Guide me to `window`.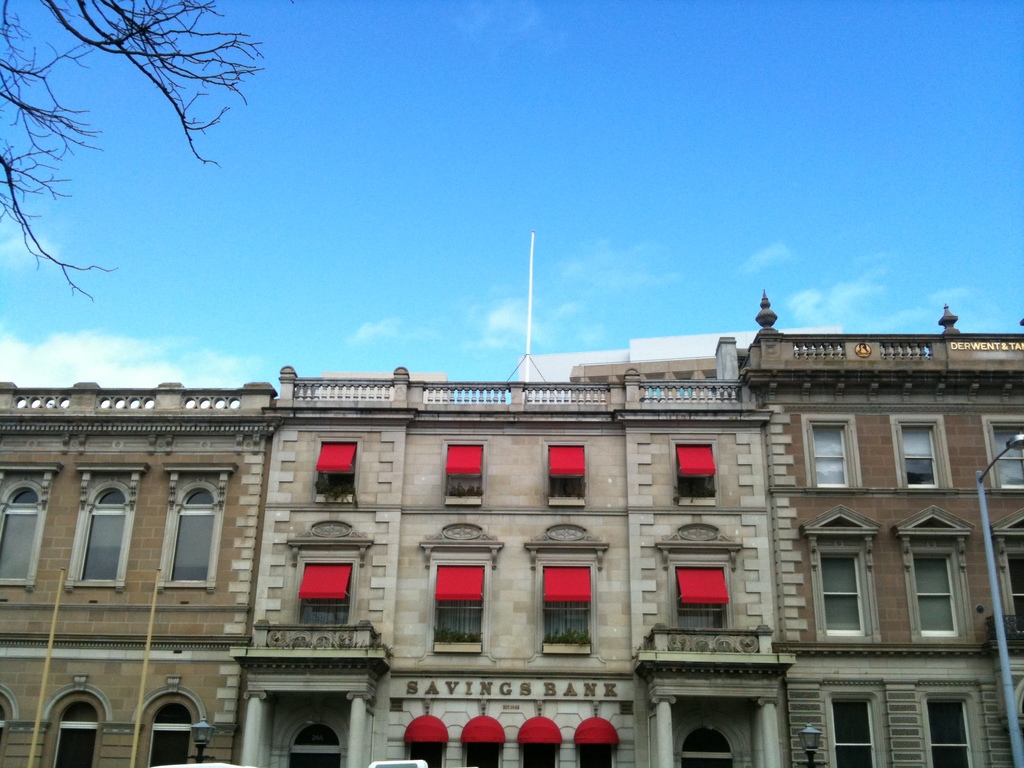
Guidance: box=[893, 413, 944, 490].
